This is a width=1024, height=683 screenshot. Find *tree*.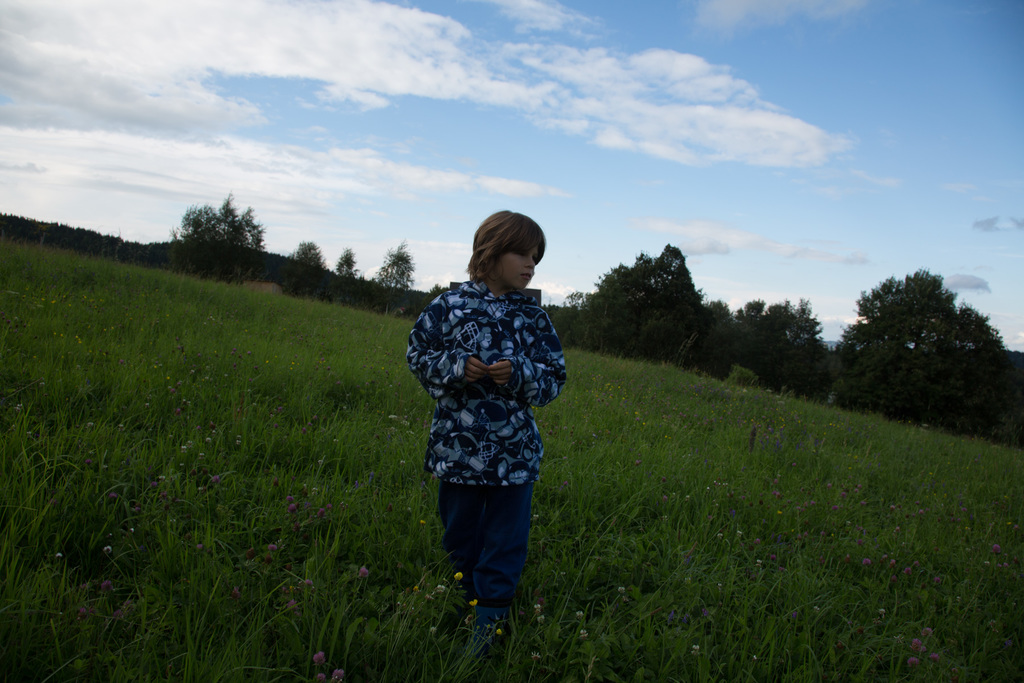
Bounding box: 335 248 362 300.
